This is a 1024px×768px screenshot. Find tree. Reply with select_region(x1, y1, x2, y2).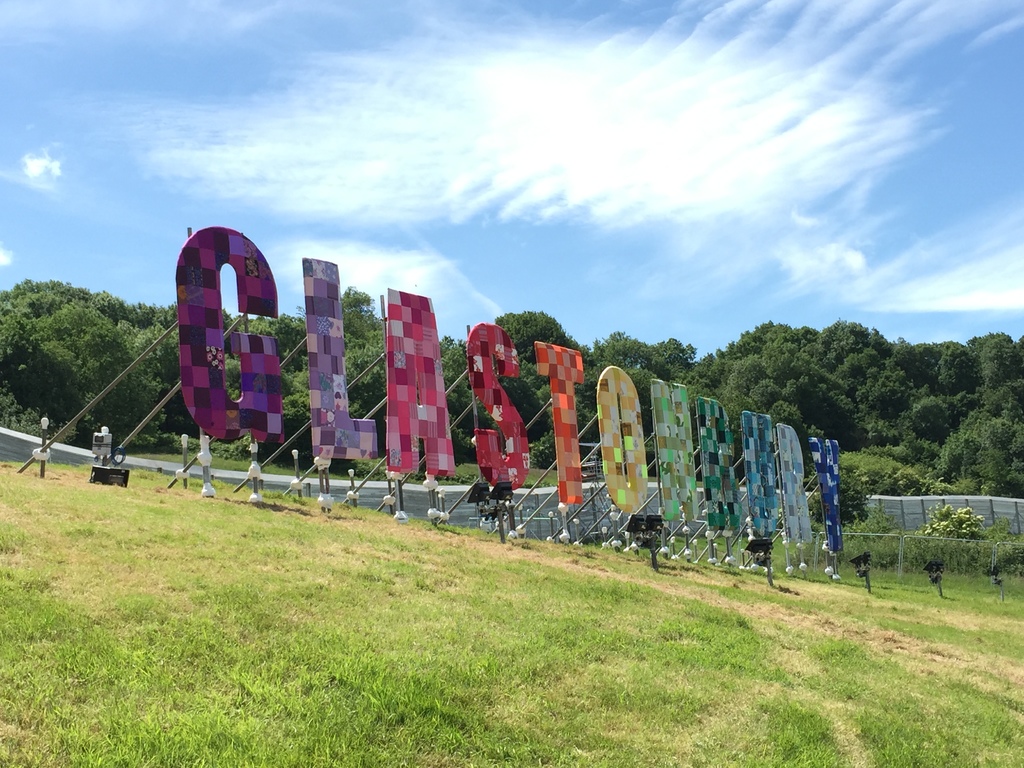
select_region(797, 465, 877, 543).
